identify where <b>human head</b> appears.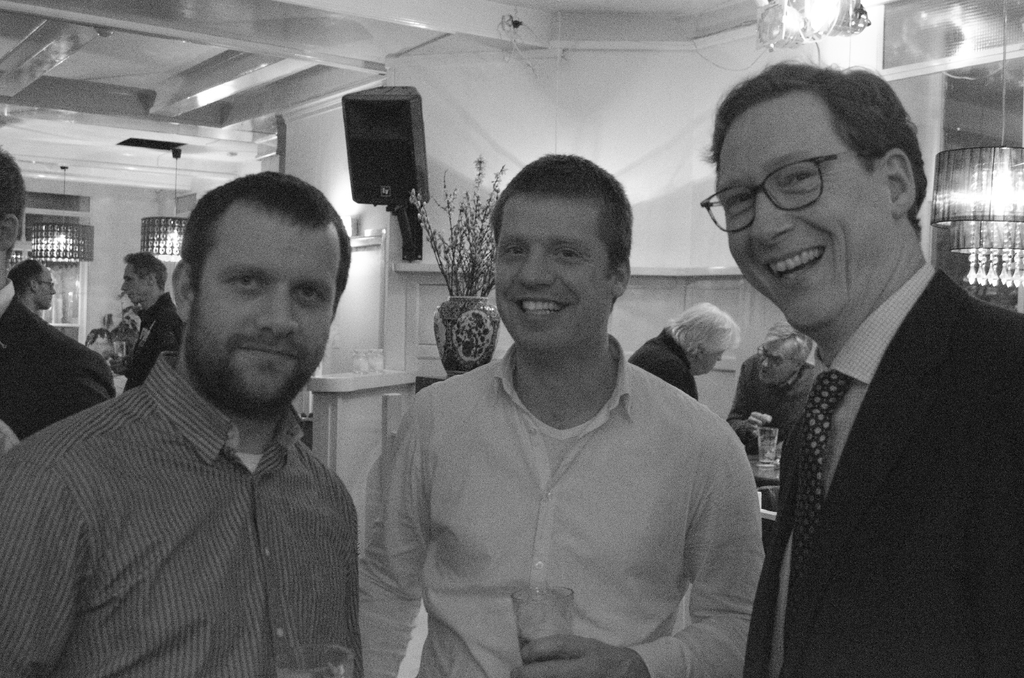
Appears at 489:152:636:357.
